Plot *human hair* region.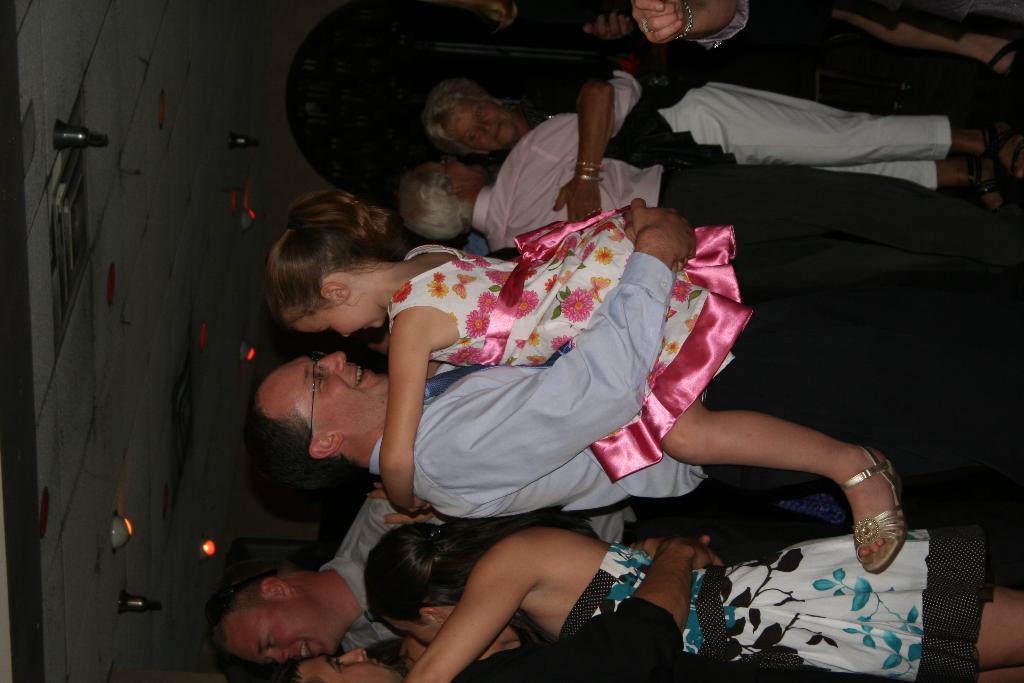
Plotted at detection(421, 76, 500, 162).
